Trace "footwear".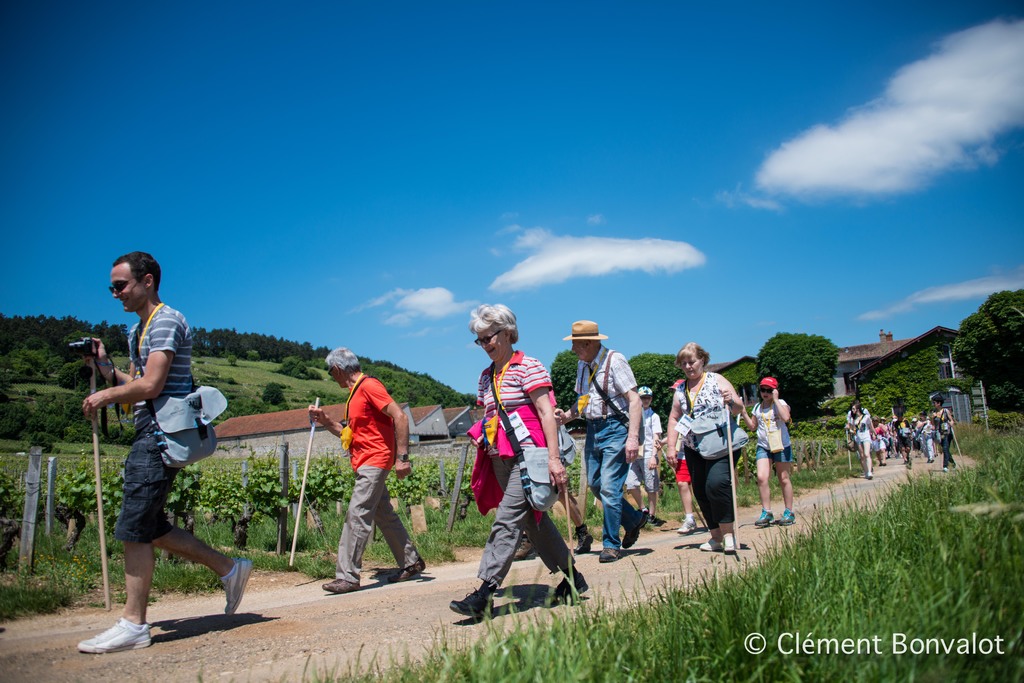
Traced to <box>572,524,593,549</box>.
